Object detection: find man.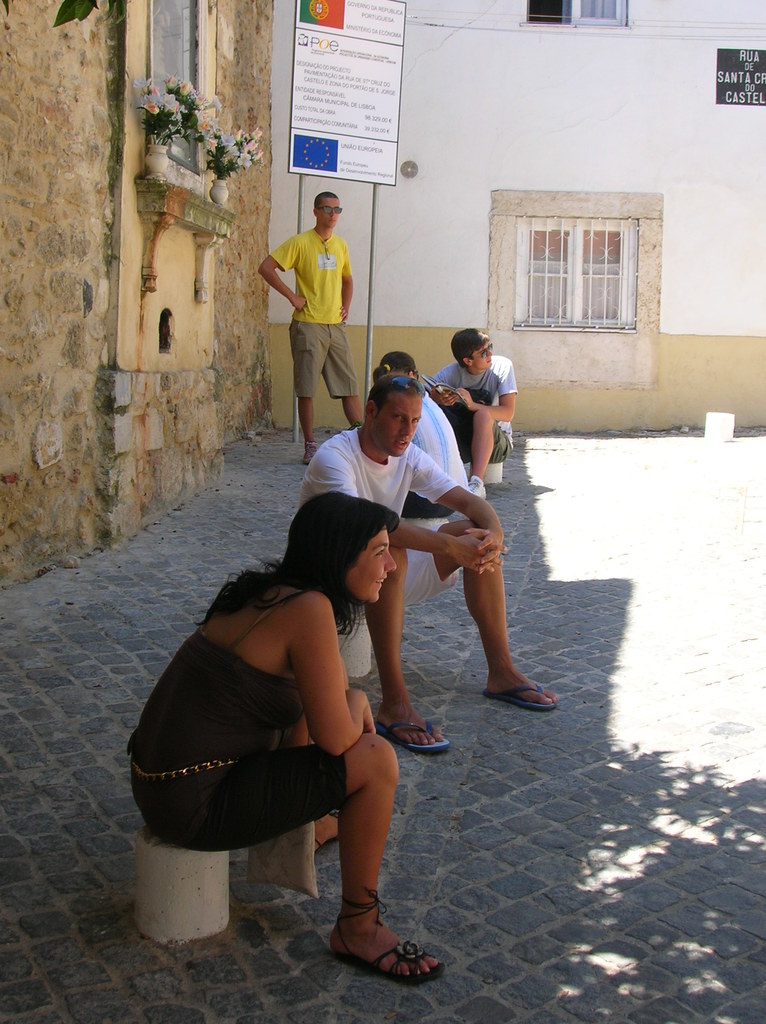
[267, 186, 372, 435].
